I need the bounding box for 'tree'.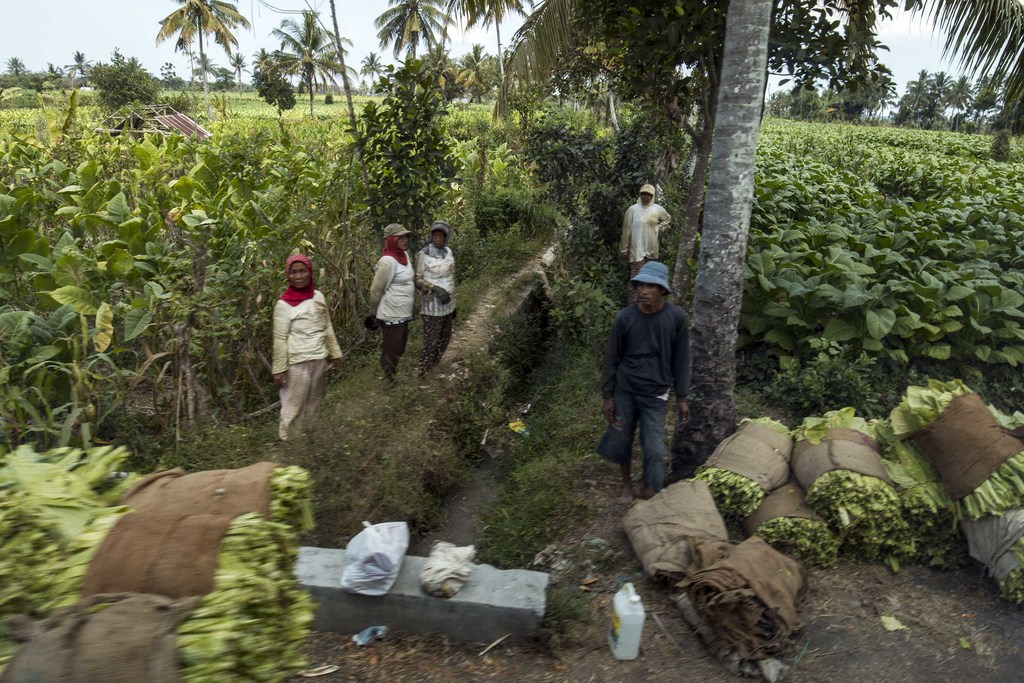
Here it is: 461,47,495,104.
